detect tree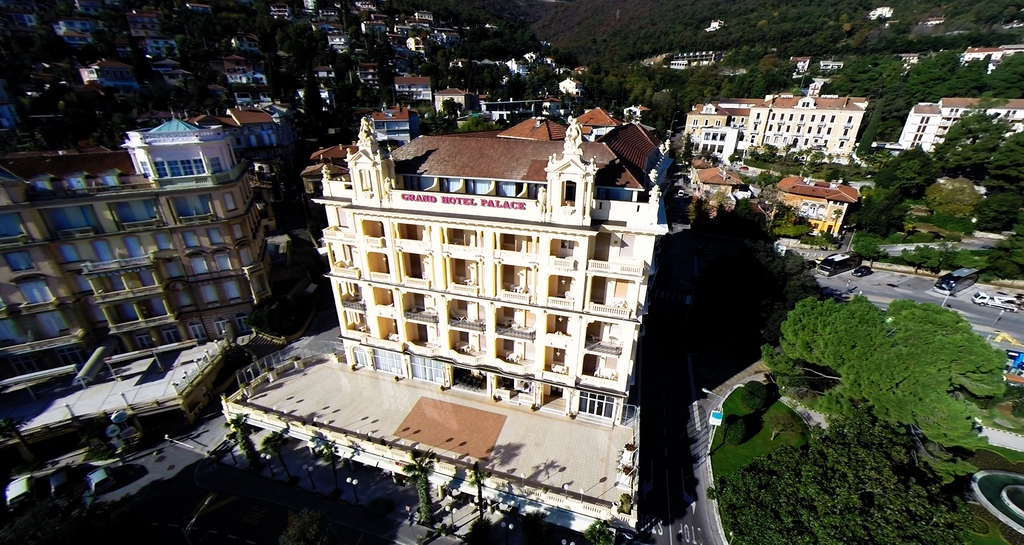
x1=305, y1=433, x2=335, y2=469
